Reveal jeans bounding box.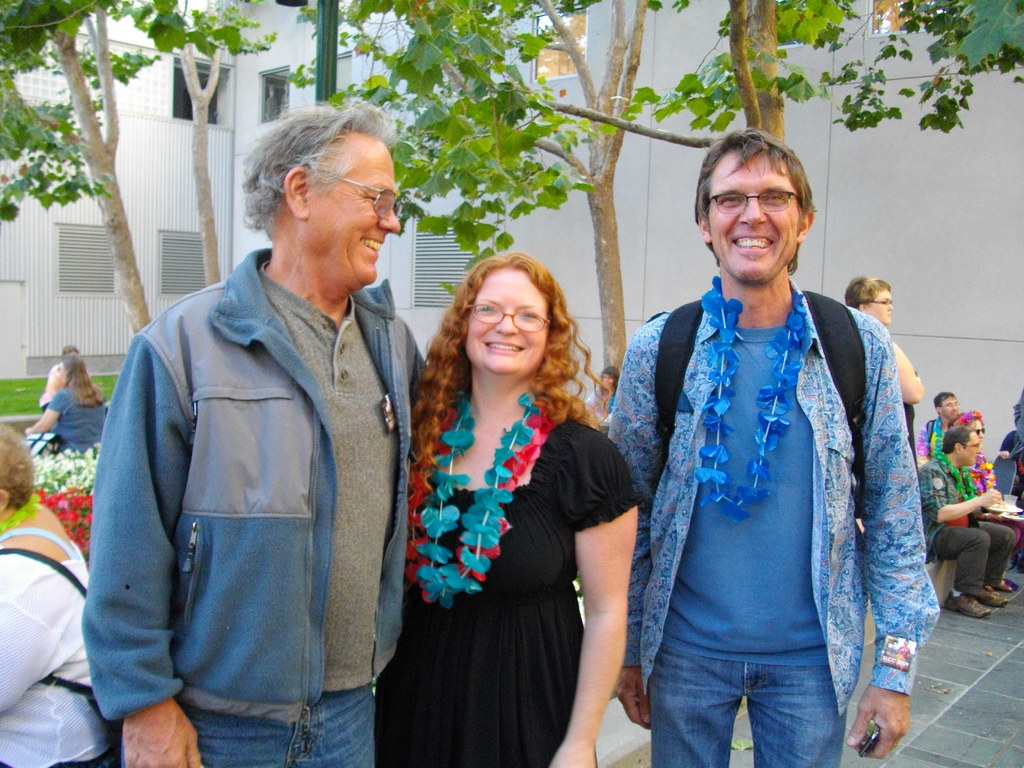
Revealed: box(645, 642, 845, 767).
